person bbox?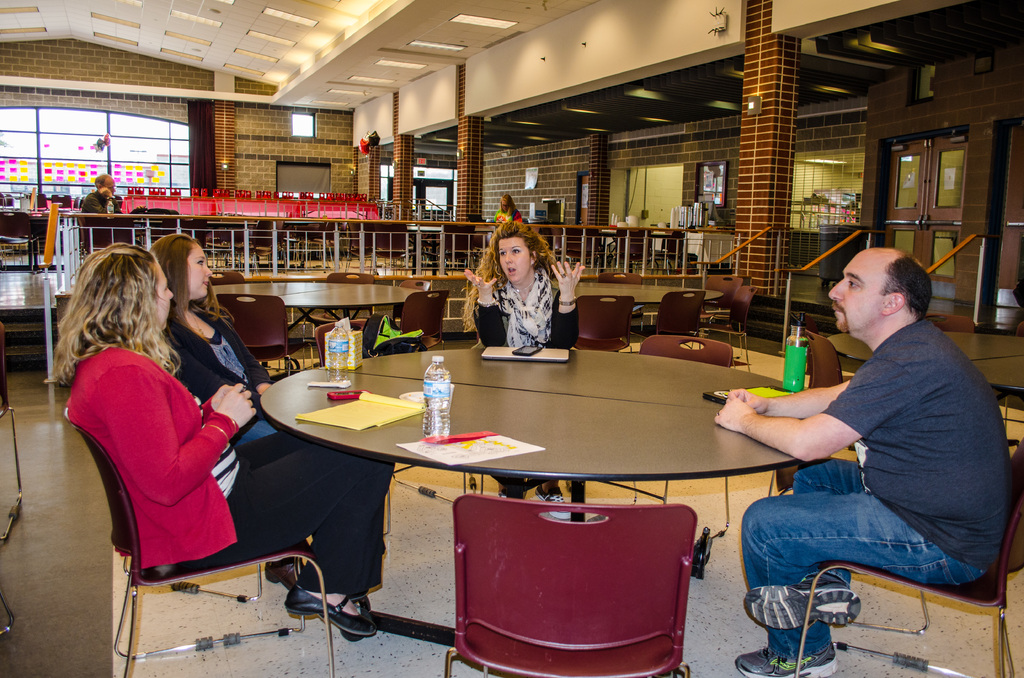
<bbox>151, 232, 314, 592</bbox>
